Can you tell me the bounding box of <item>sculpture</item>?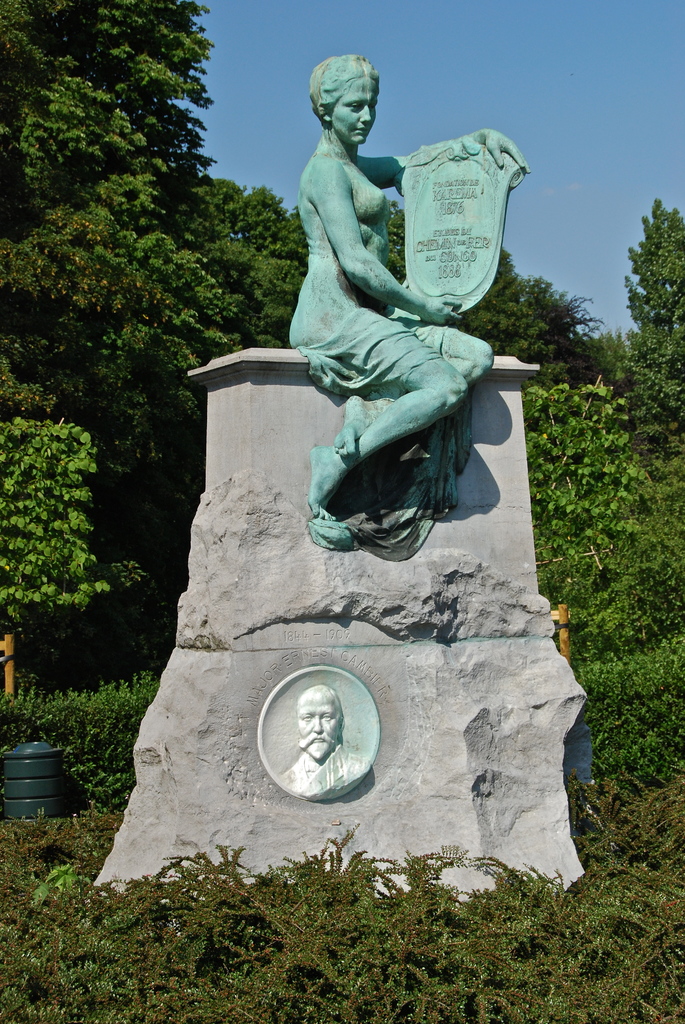
<region>273, 678, 377, 803</region>.
